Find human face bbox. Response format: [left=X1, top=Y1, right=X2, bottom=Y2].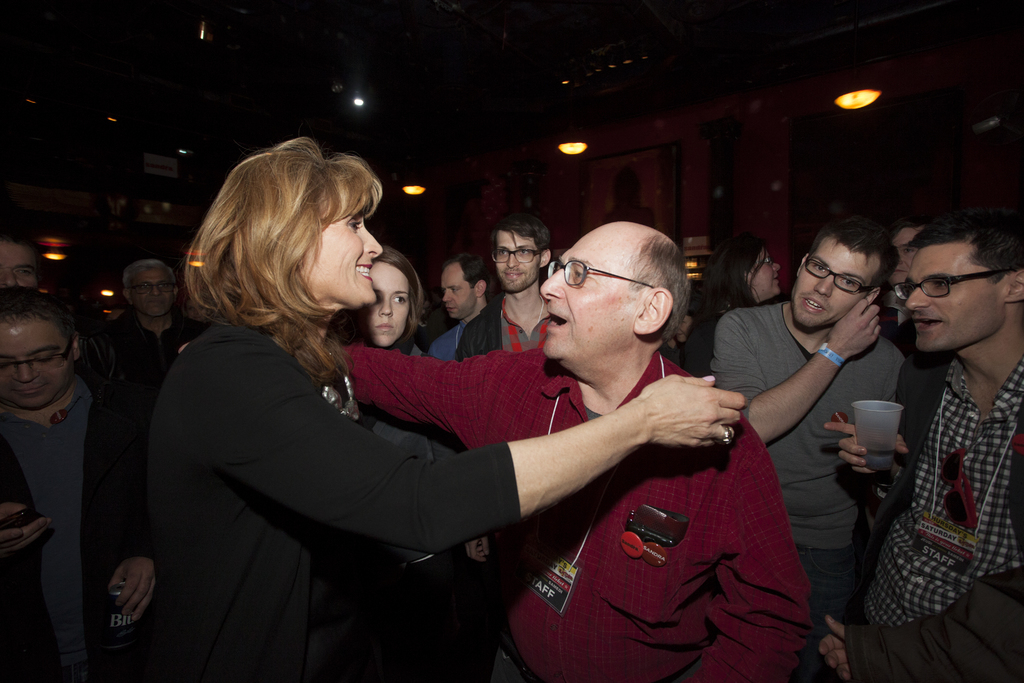
[left=131, top=267, right=174, bottom=318].
